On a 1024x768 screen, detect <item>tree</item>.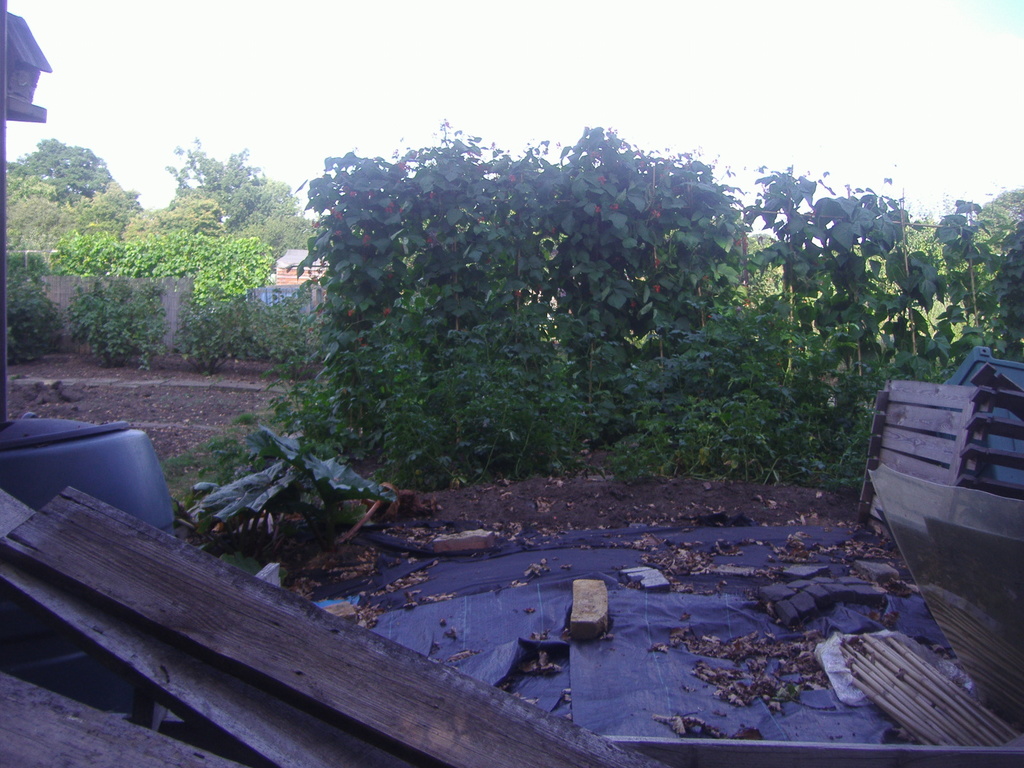
[159,133,297,236].
